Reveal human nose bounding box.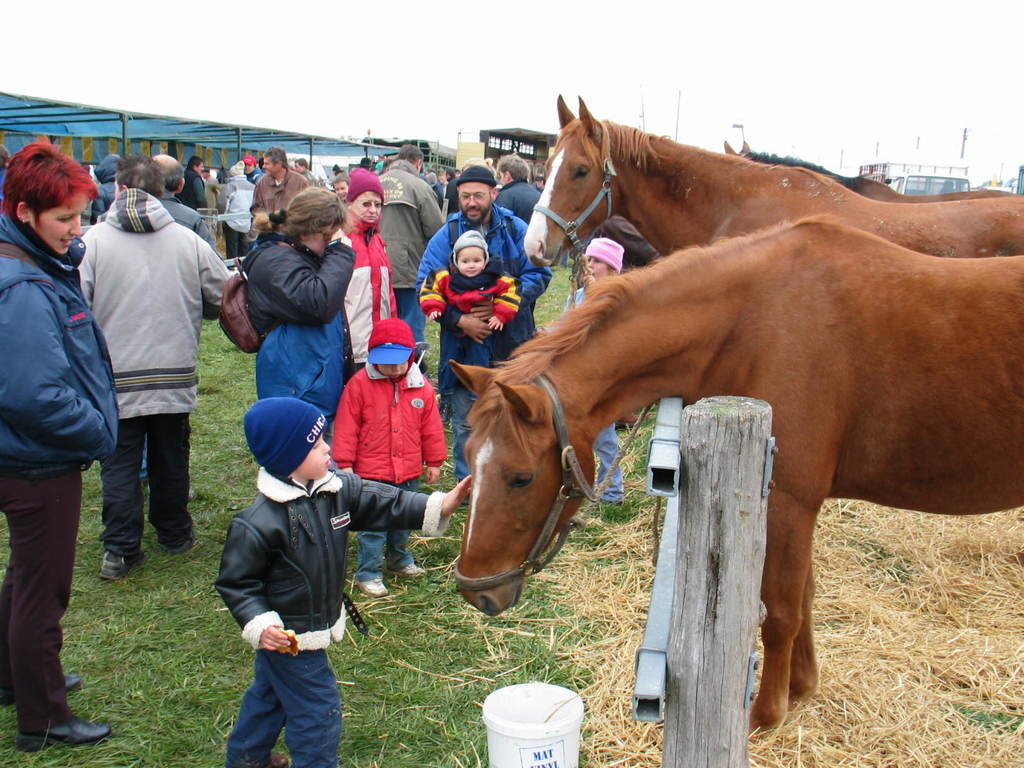
Revealed: [left=468, top=195, right=476, bottom=207].
